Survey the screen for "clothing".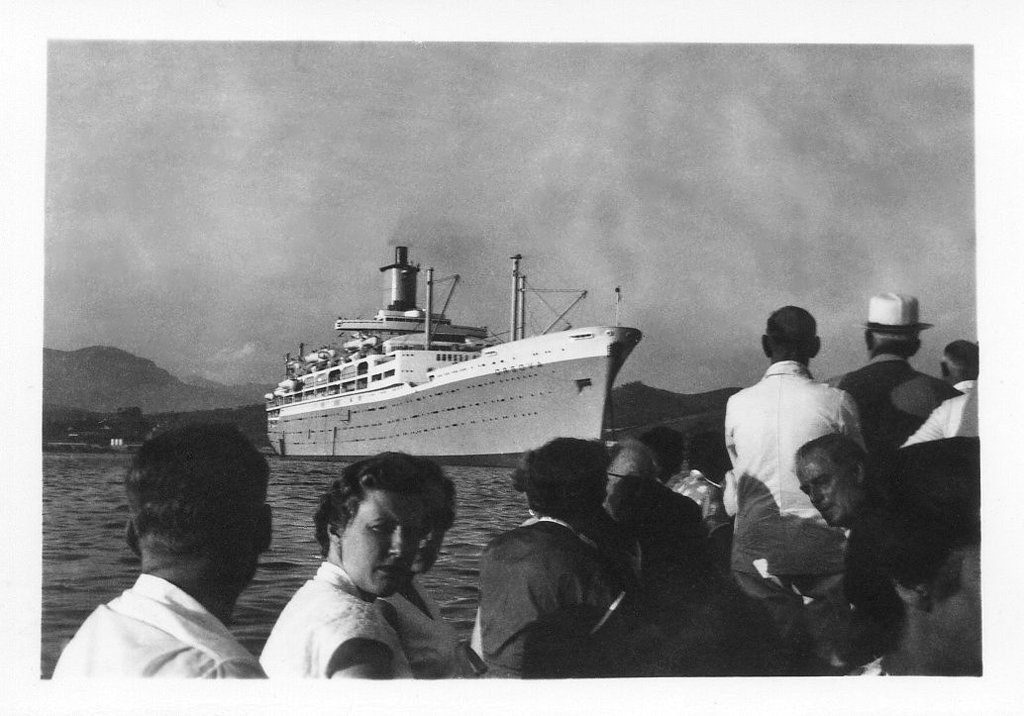
Survey found: (left=47, top=572, right=265, bottom=676).
